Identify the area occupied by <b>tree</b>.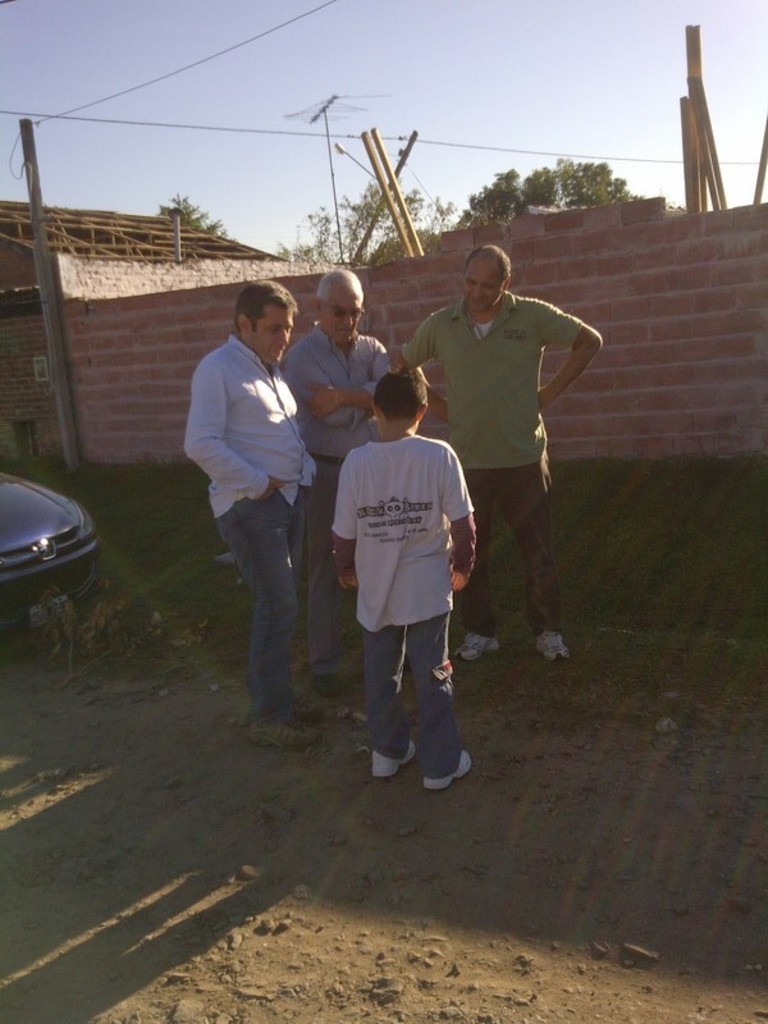
Area: region(372, 229, 444, 266).
